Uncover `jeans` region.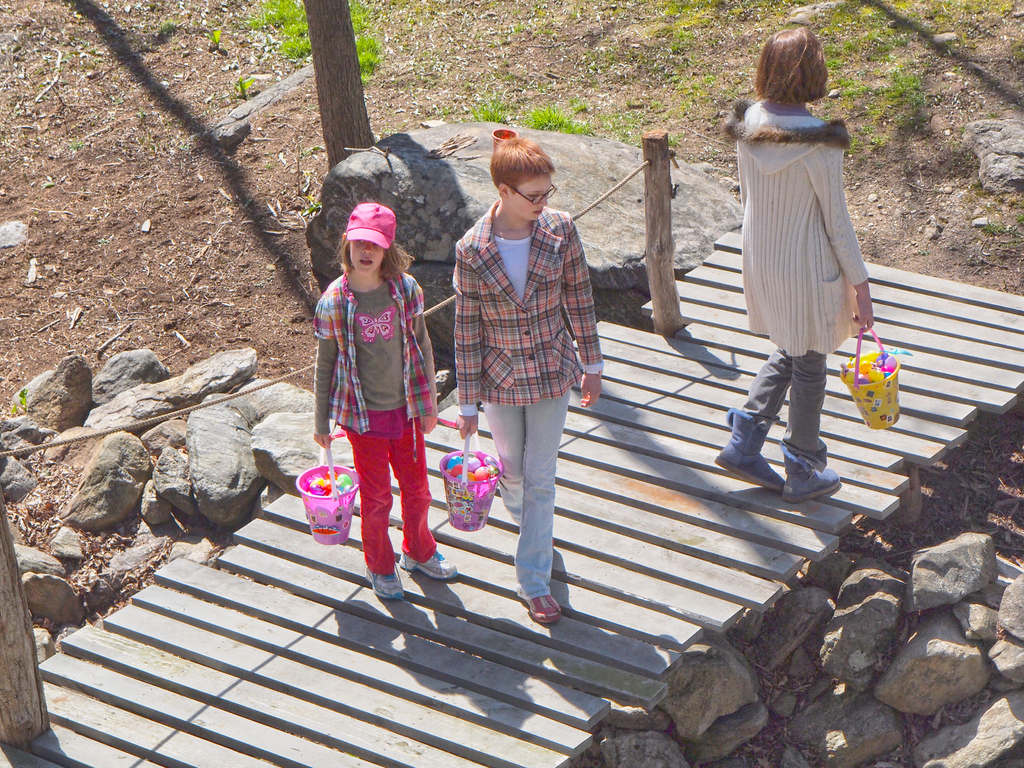
Uncovered: 745 346 834 449.
